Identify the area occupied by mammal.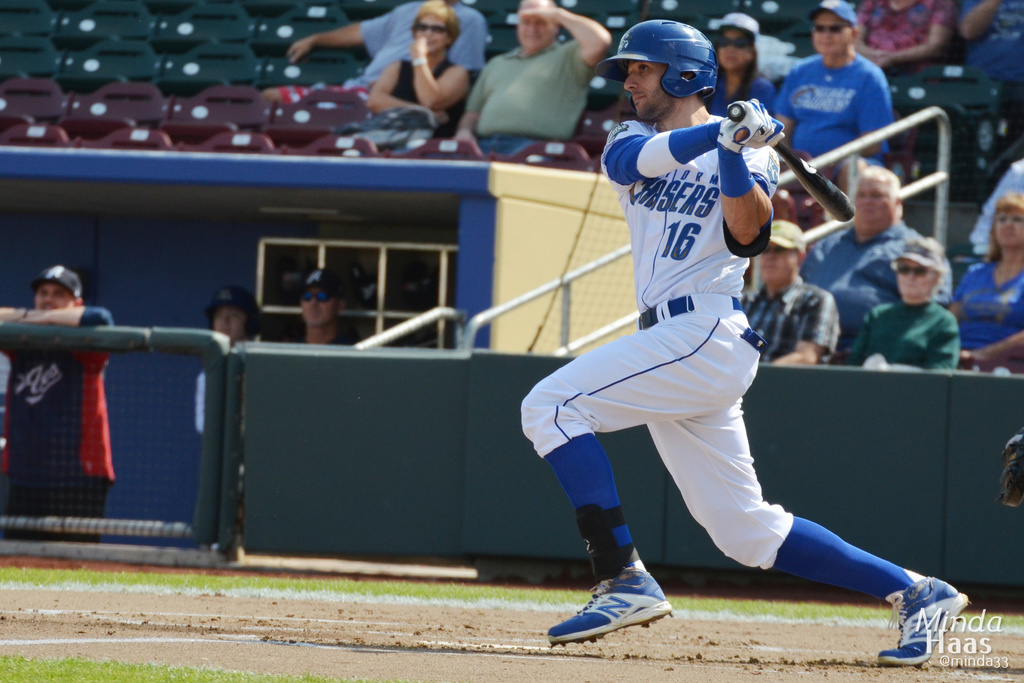
Area: (808, 168, 948, 365).
